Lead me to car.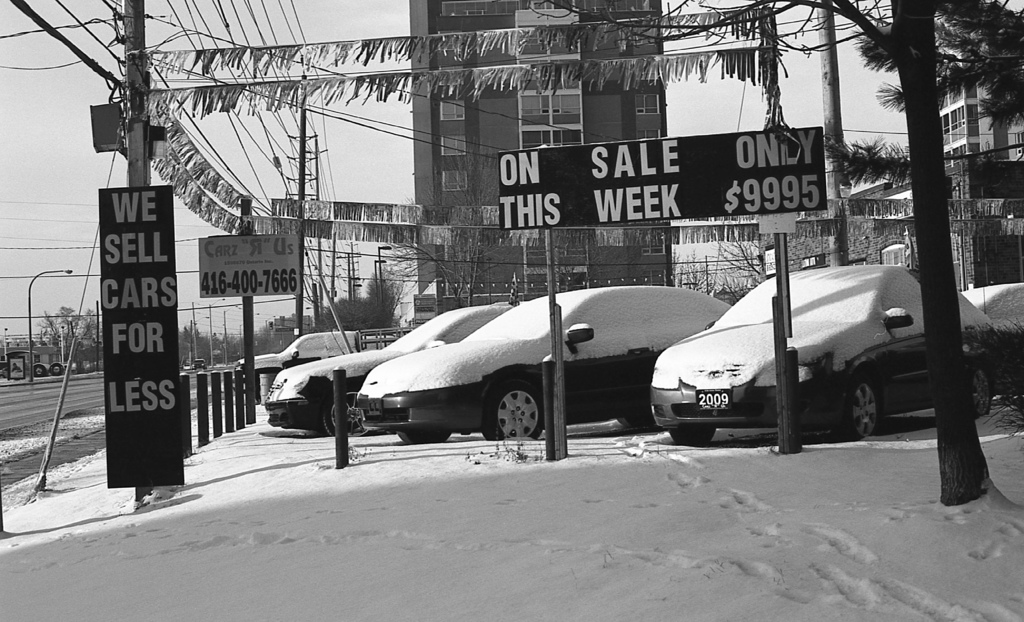
Lead to 632 254 980 455.
